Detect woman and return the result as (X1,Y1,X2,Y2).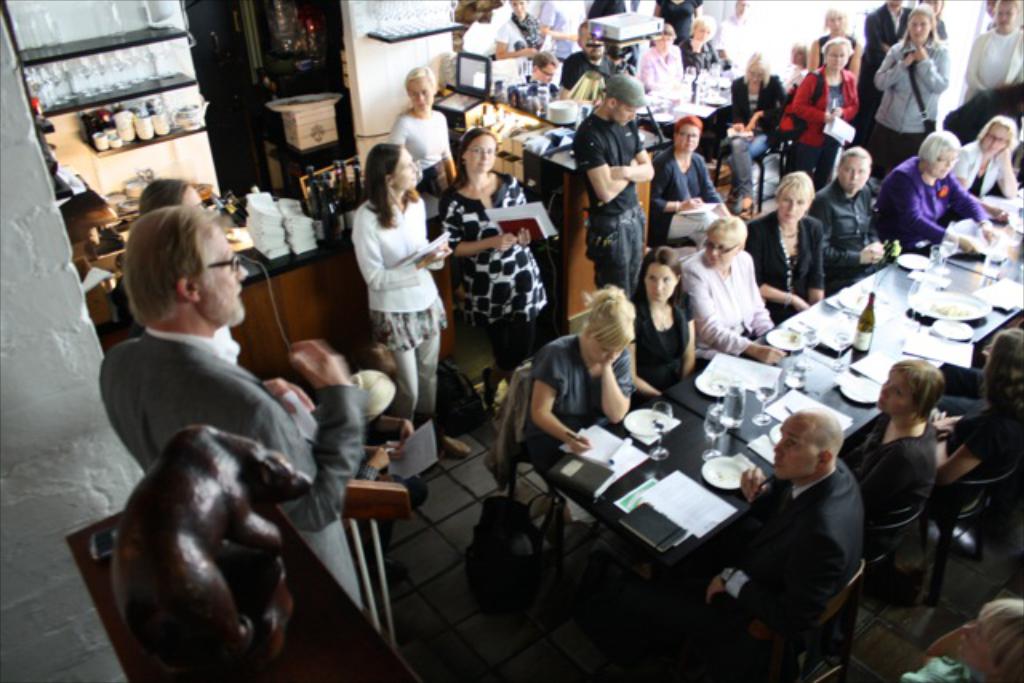
(851,352,941,534).
